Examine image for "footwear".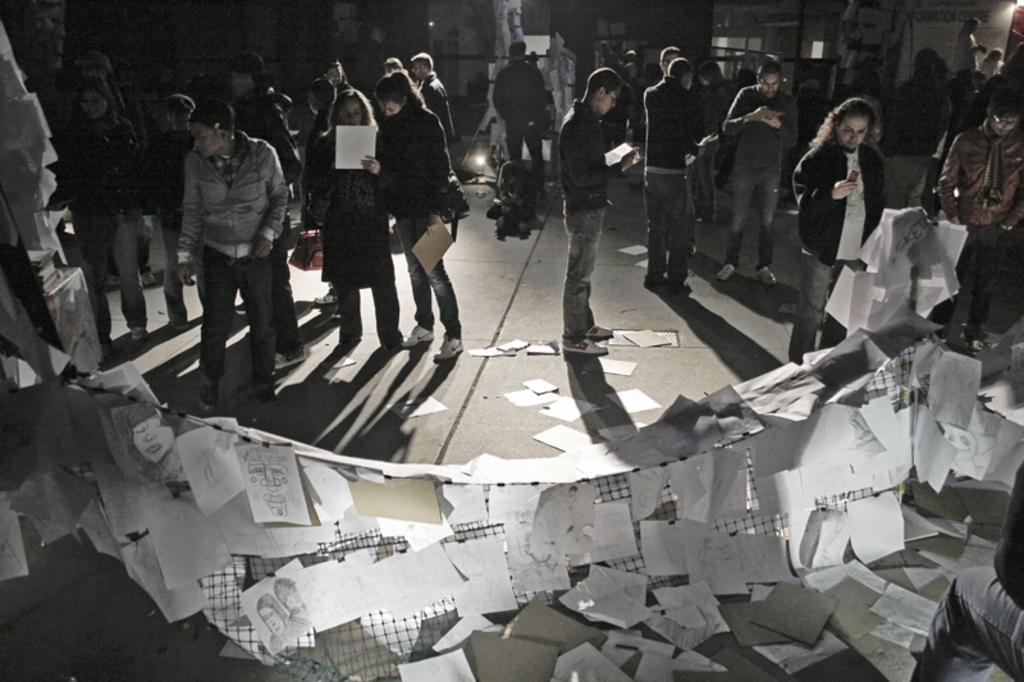
Examination result: rect(563, 333, 616, 357).
